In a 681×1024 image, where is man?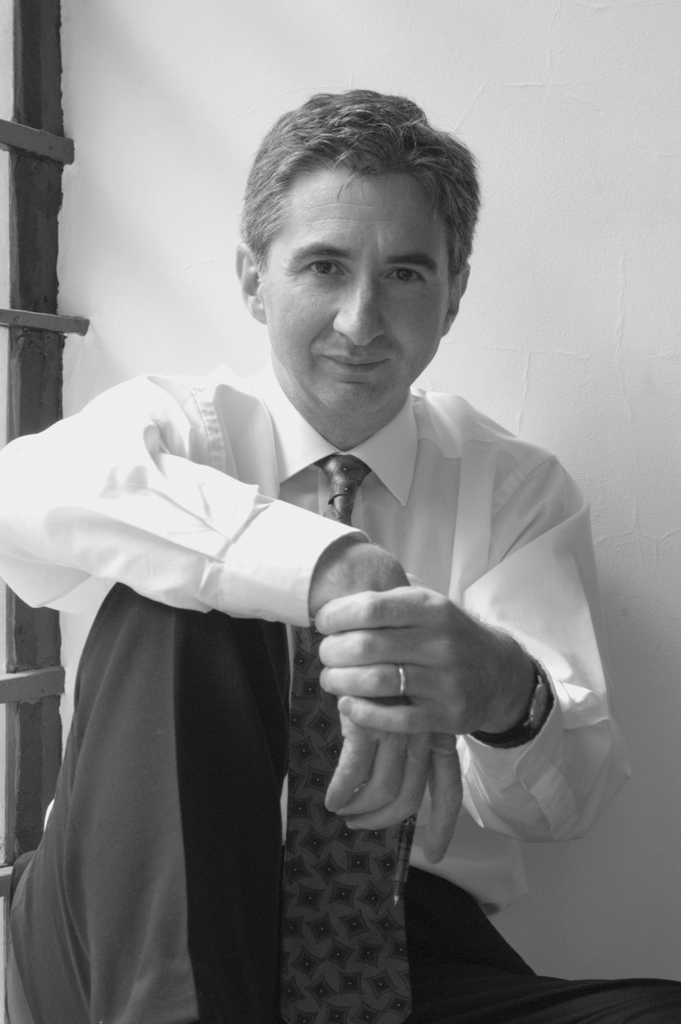
{"x1": 24, "y1": 144, "x2": 618, "y2": 990}.
